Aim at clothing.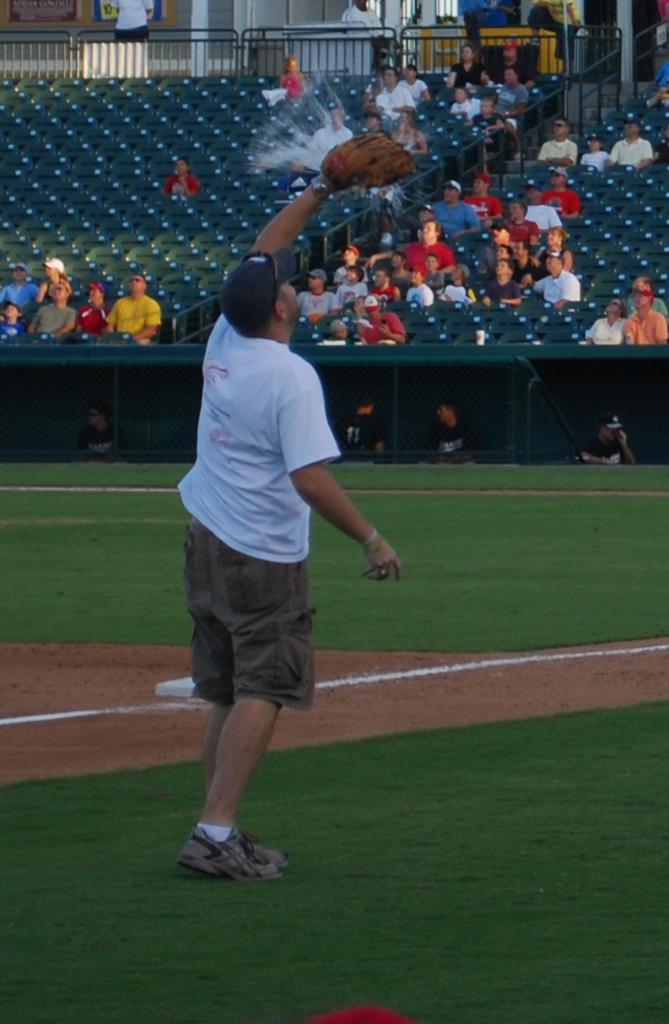
Aimed at (left=583, top=308, right=629, bottom=344).
